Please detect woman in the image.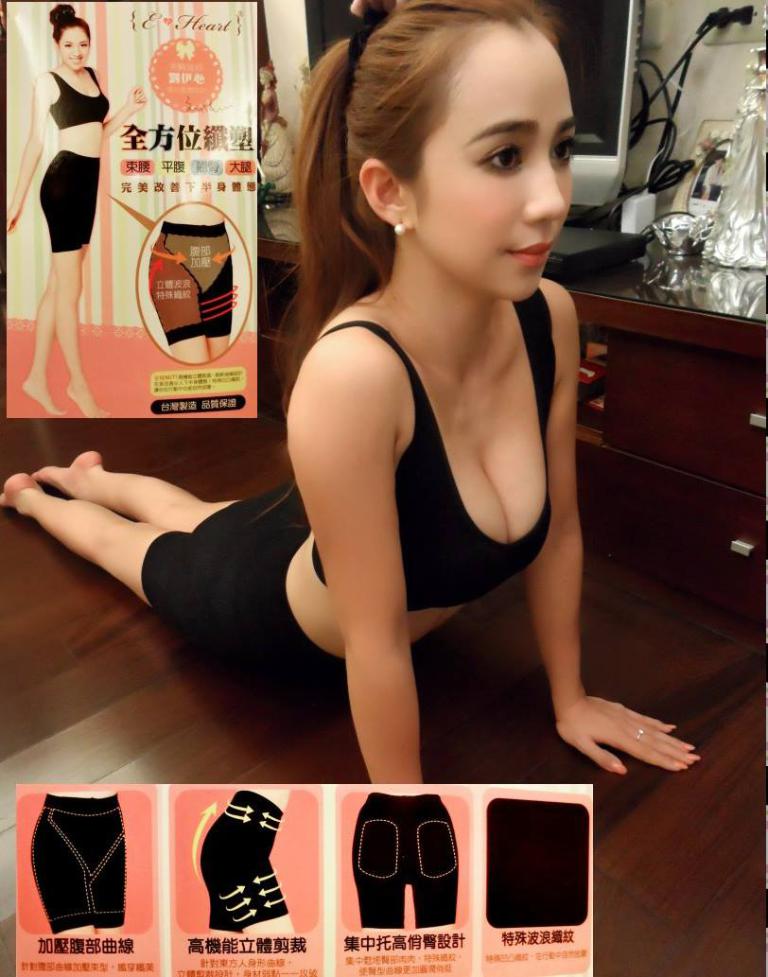
bbox=[0, 0, 703, 782].
